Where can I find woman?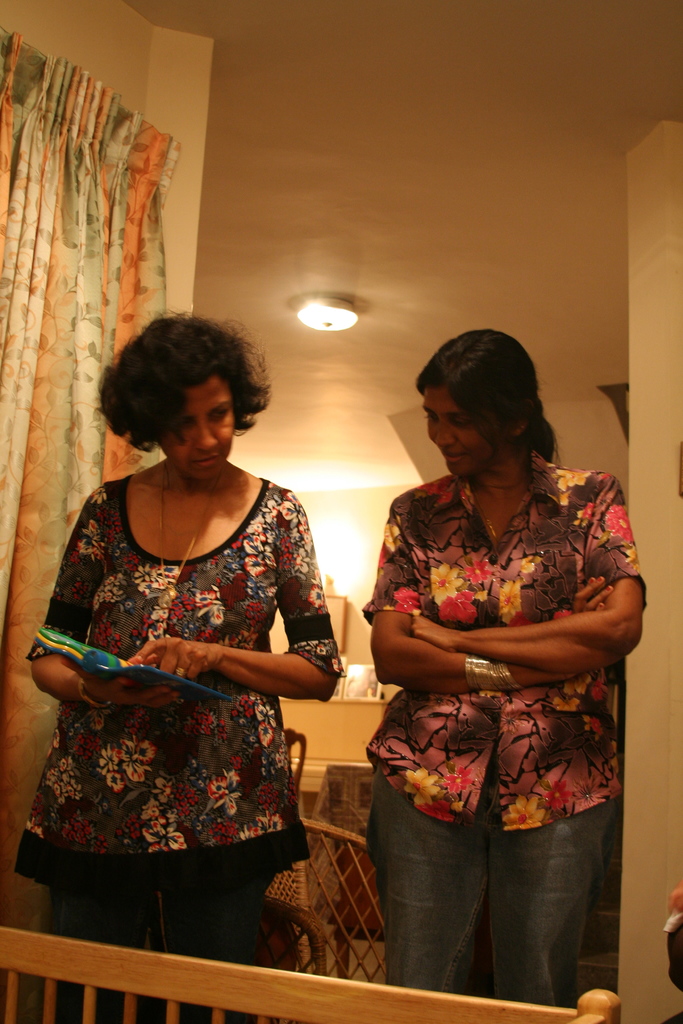
You can find it at [x1=366, y1=313, x2=675, y2=1010].
